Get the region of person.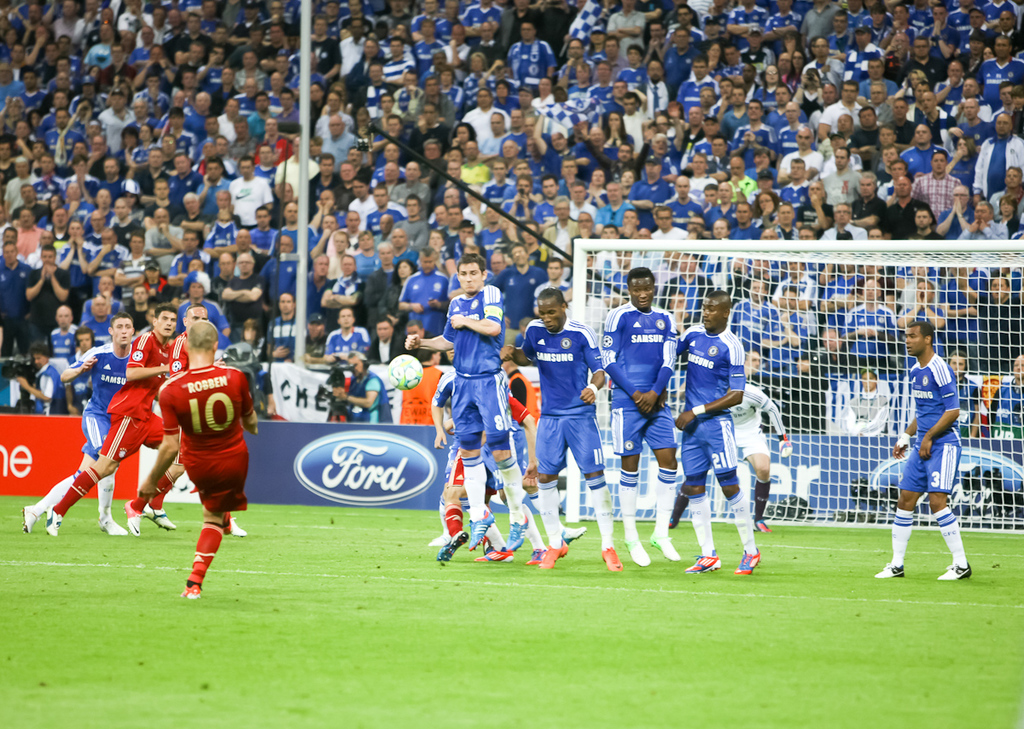
[276,93,296,137].
